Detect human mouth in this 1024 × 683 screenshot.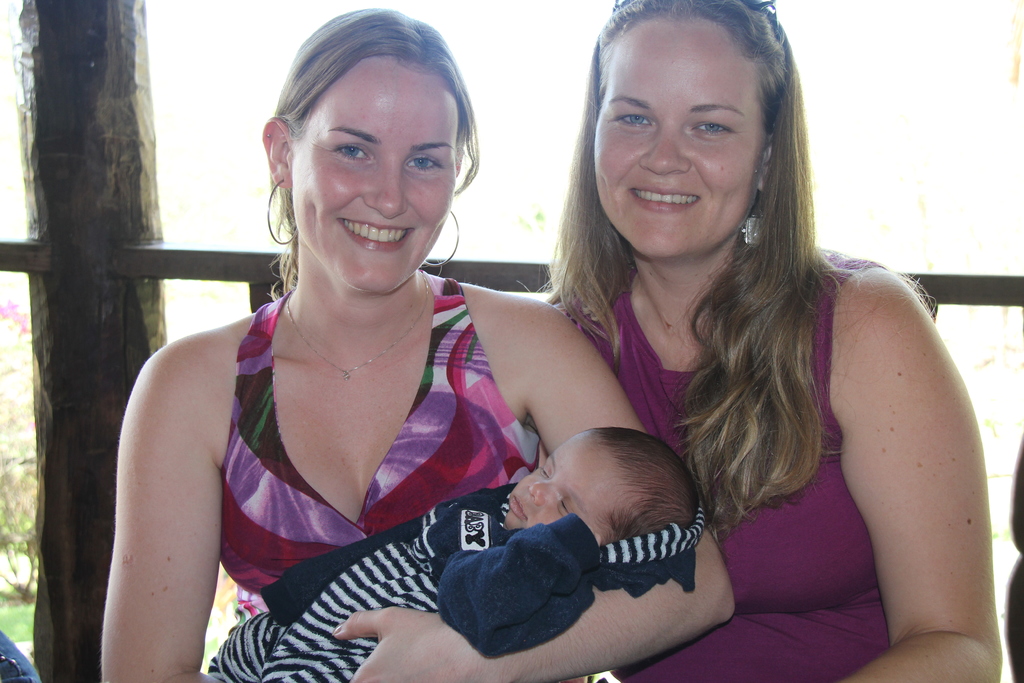
Detection: BBox(634, 186, 699, 215).
